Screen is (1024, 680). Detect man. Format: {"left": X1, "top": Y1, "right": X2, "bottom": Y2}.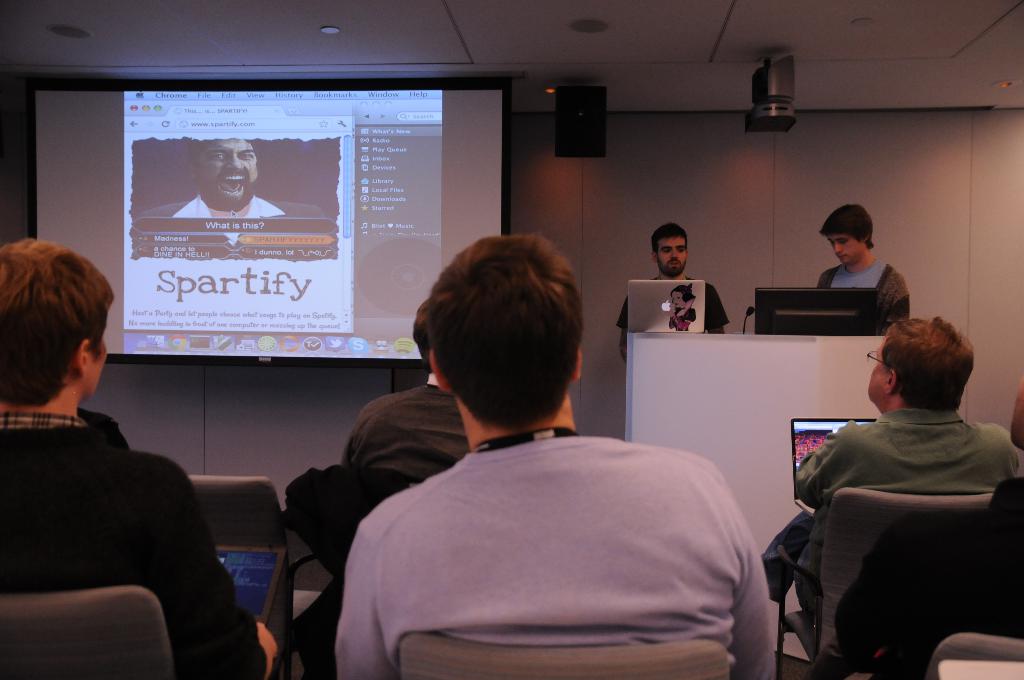
{"left": 136, "top": 139, "right": 332, "bottom": 218}.
